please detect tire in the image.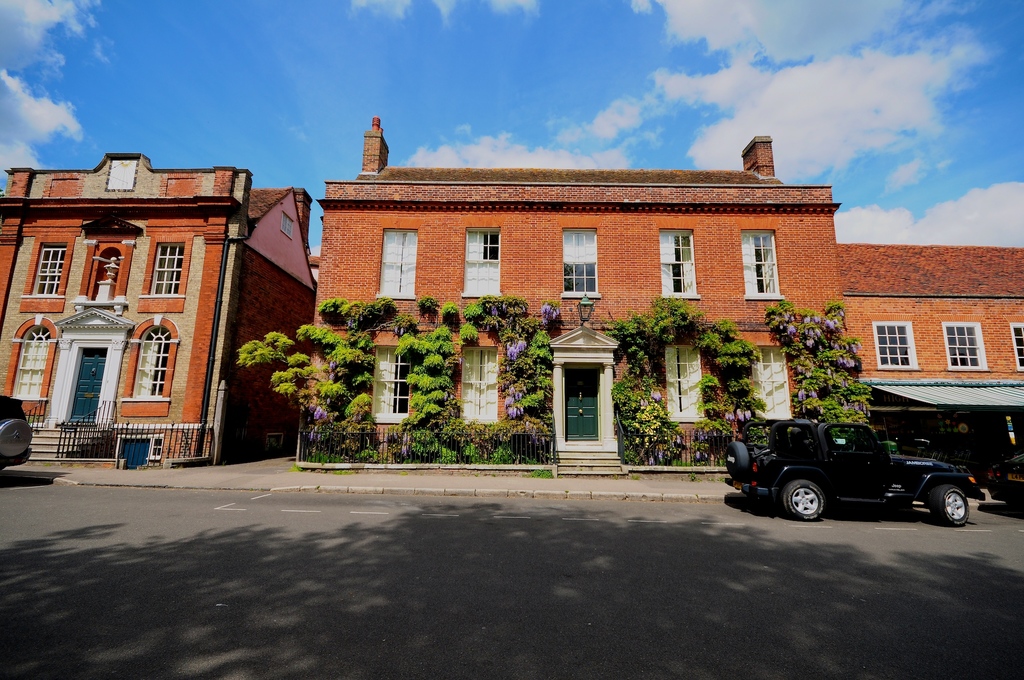
BBox(932, 480, 972, 529).
